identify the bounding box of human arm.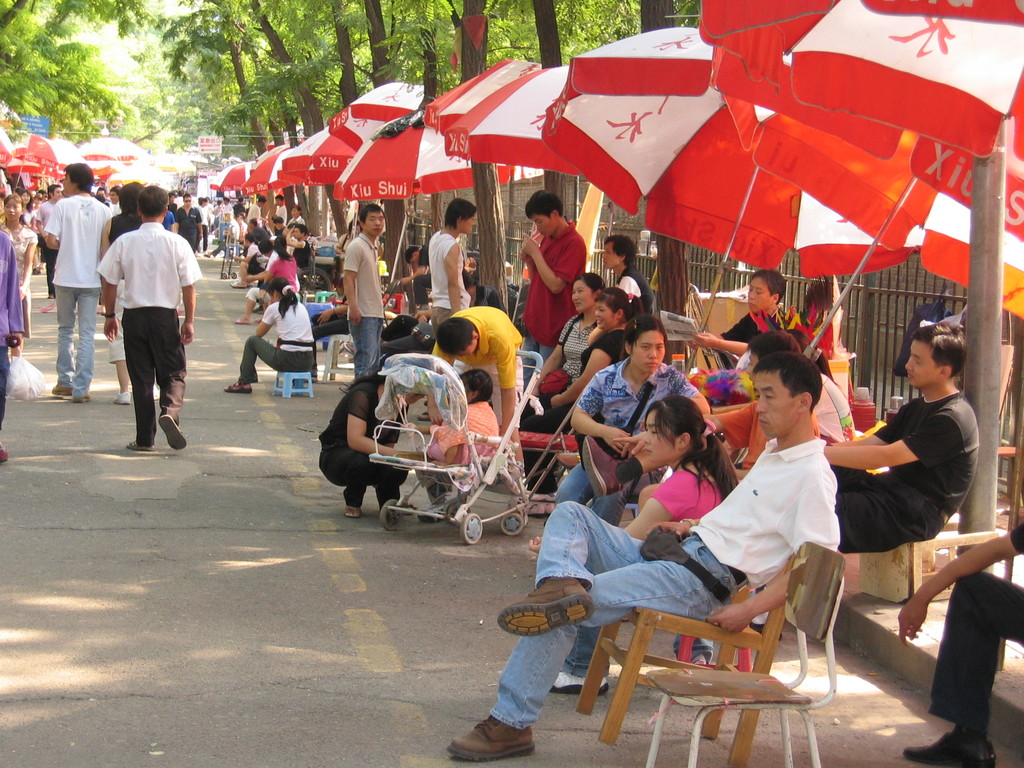
region(340, 395, 410, 449).
